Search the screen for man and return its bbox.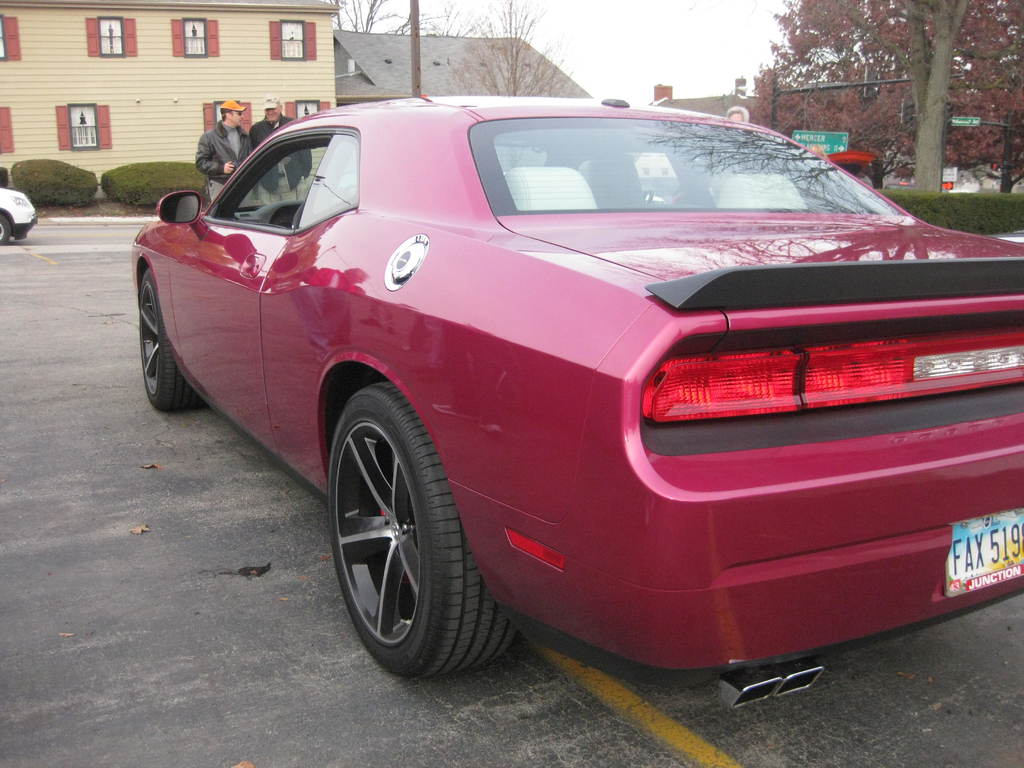
Found: 246 94 307 203.
